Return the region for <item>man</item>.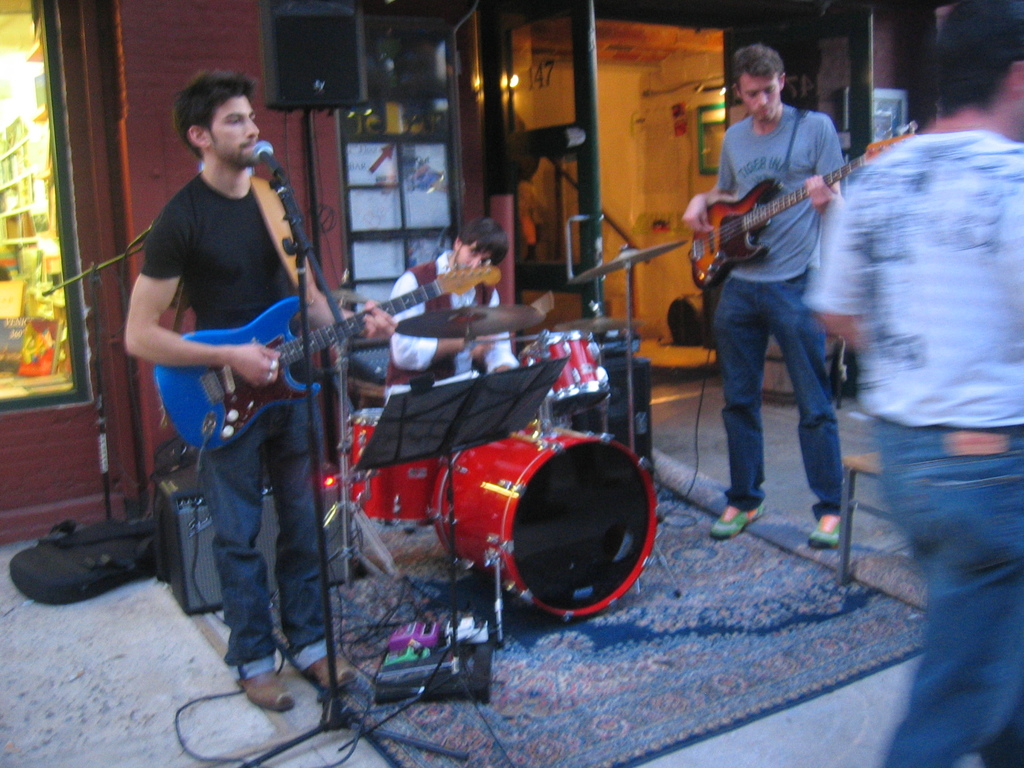
box(799, 0, 1023, 767).
